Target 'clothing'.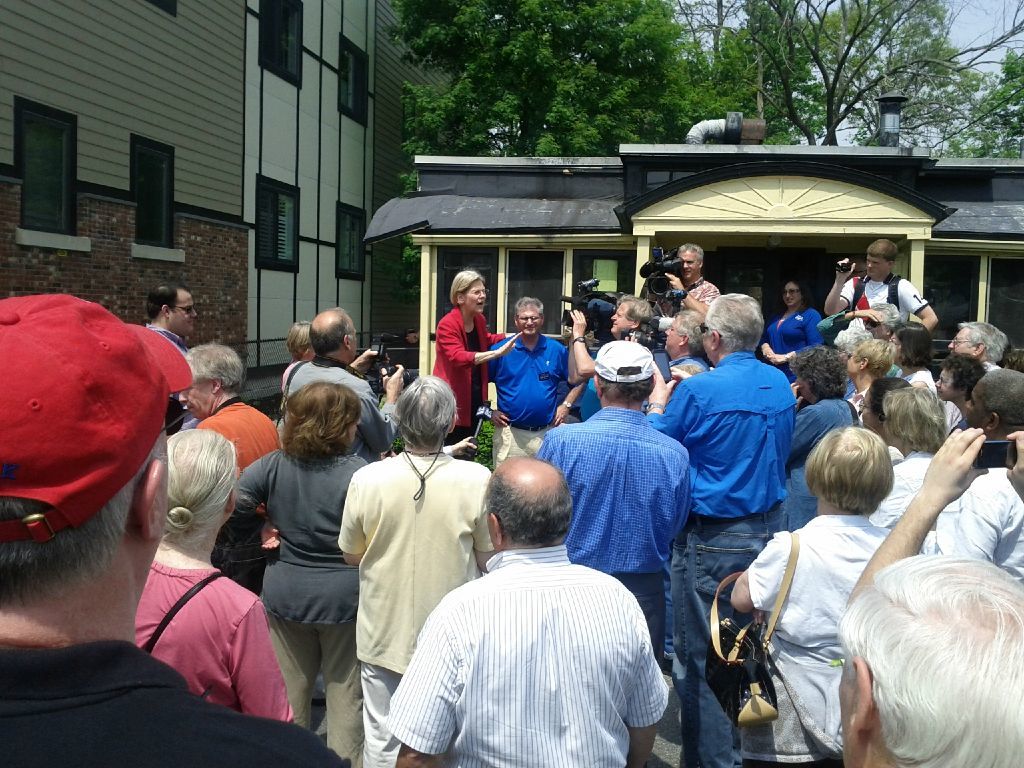
Target region: box(427, 308, 506, 459).
